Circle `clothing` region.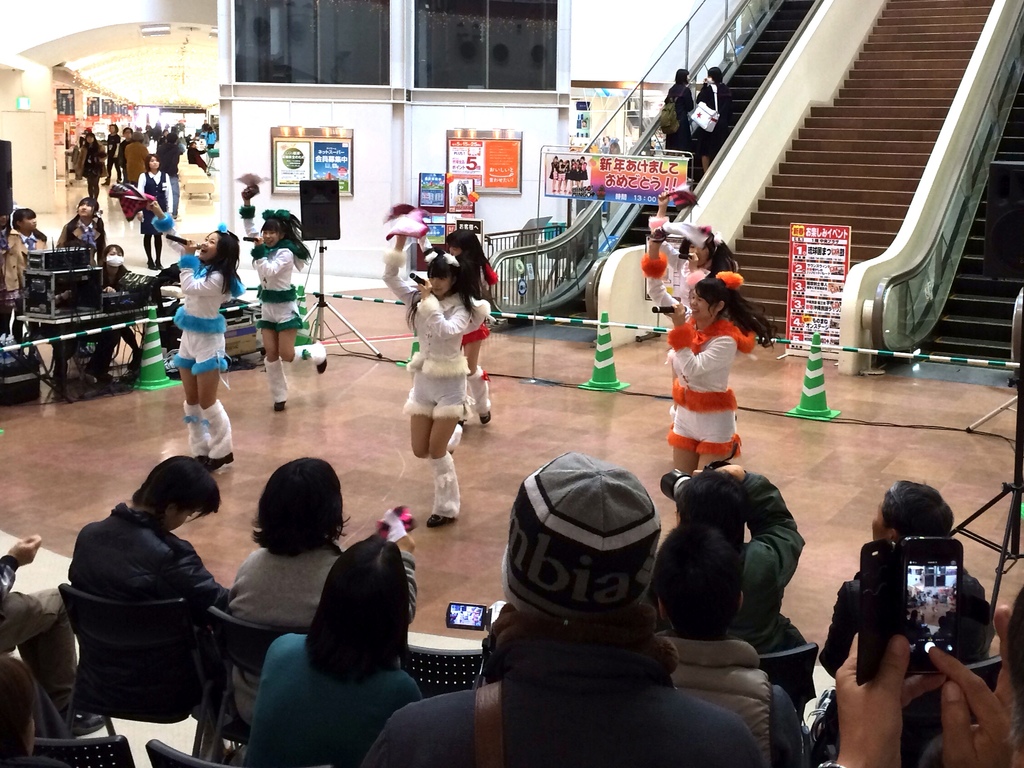
Region: 154:213:244:386.
